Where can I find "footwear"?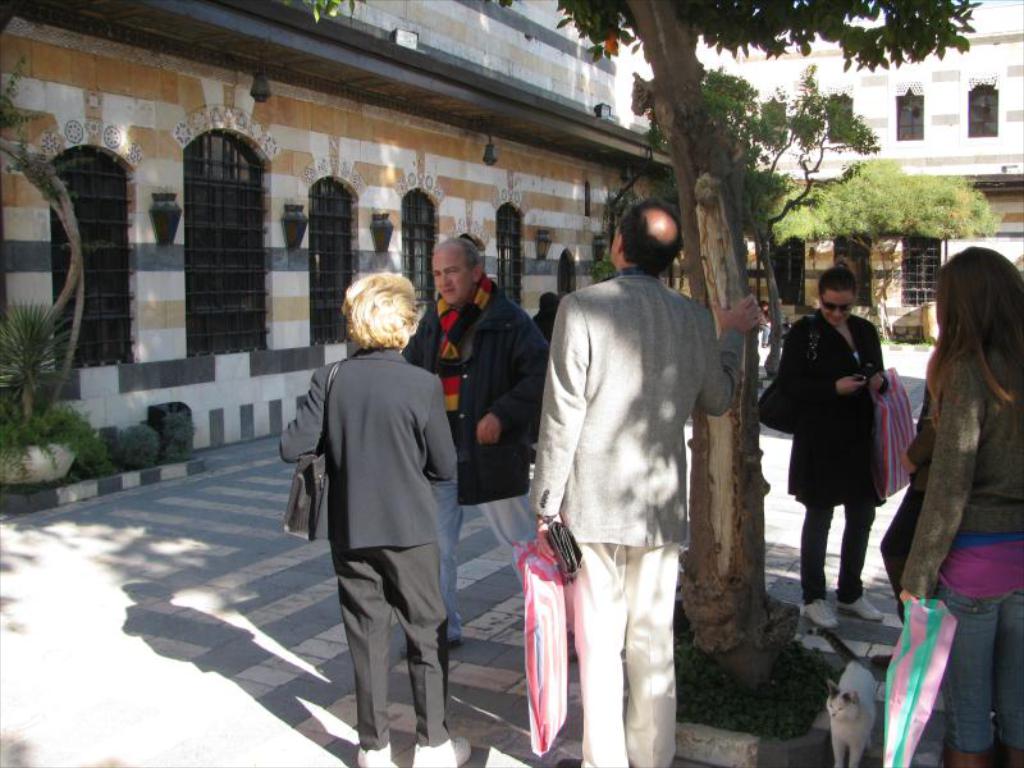
You can find it at [827, 595, 879, 622].
